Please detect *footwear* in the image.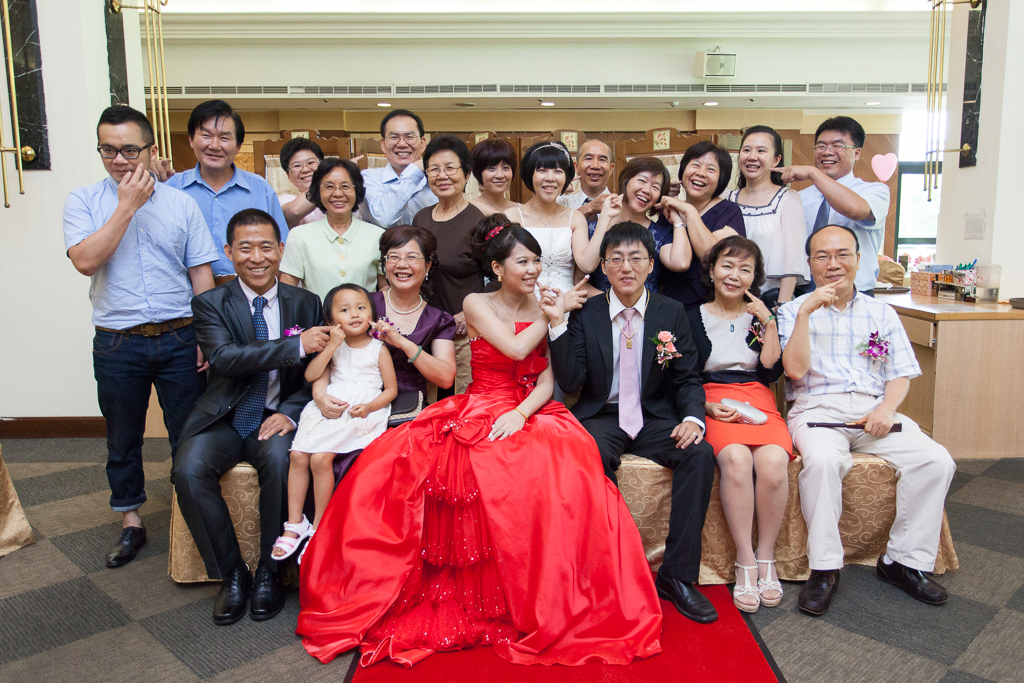
region(792, 565, 842, 618).
